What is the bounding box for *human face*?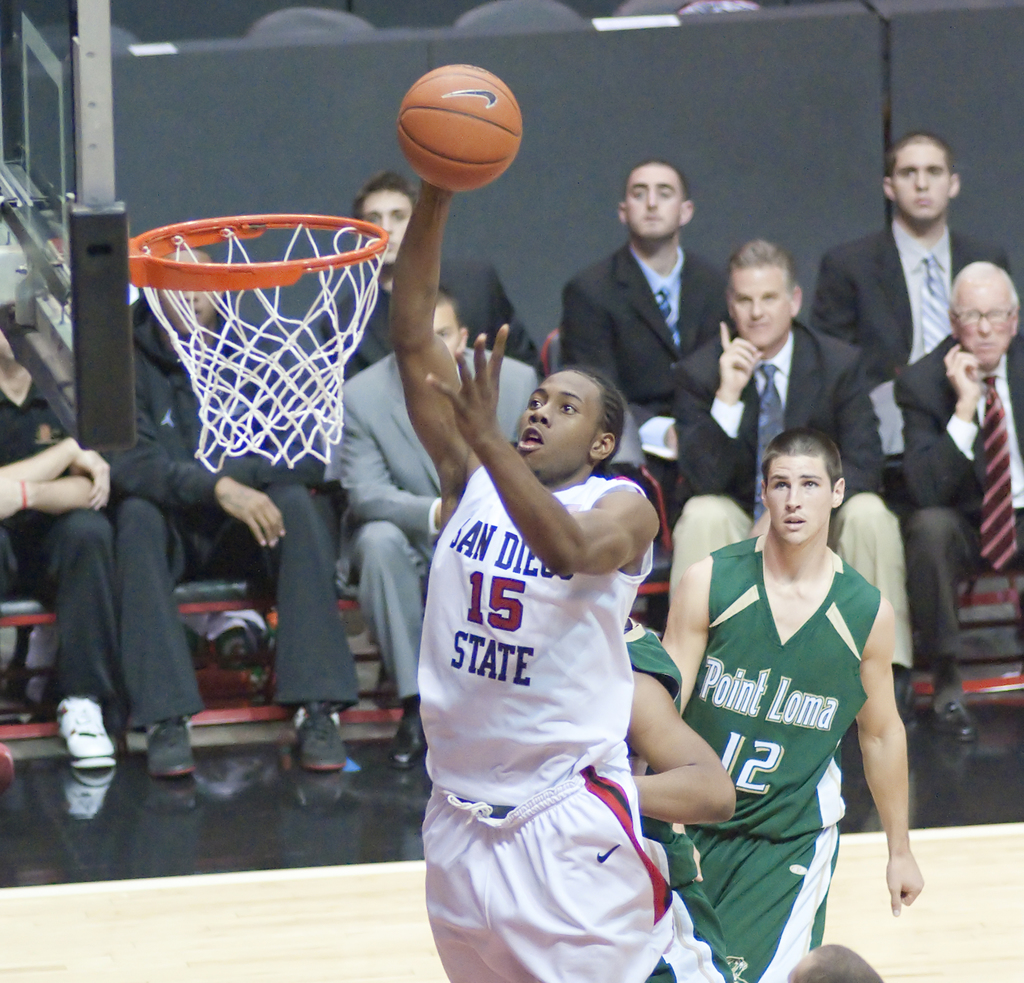
x1=892, y1=148, x2=950, y2=228.
